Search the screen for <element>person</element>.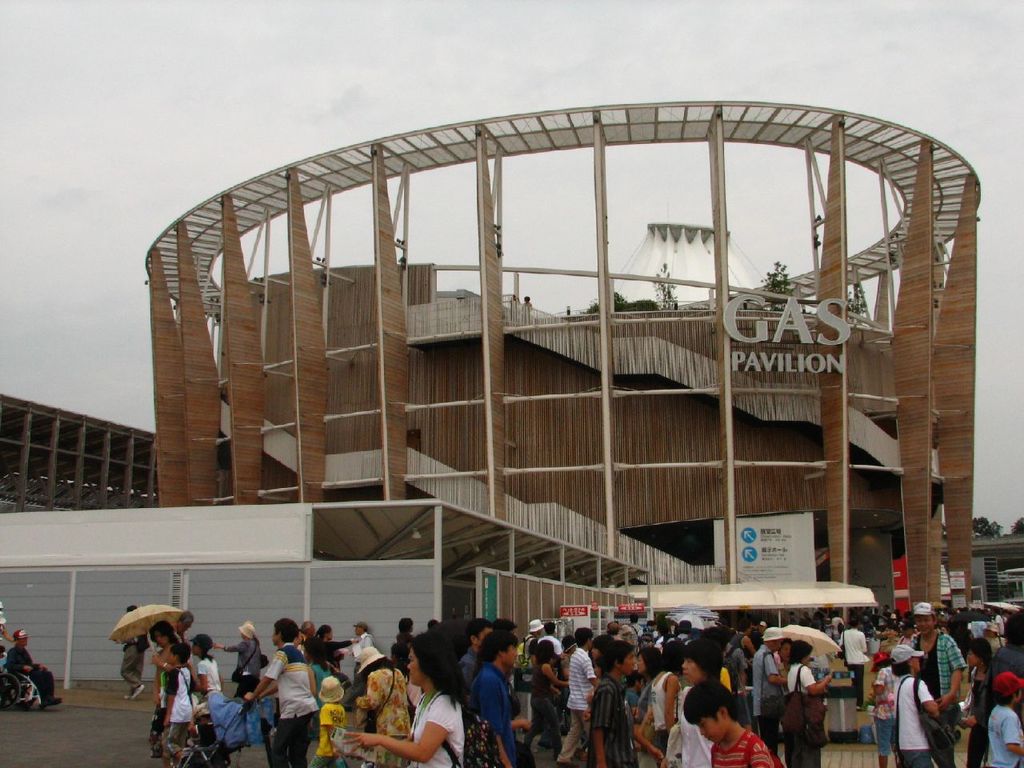
Found at x1=12, y1=628, x2=62, y2=704.
